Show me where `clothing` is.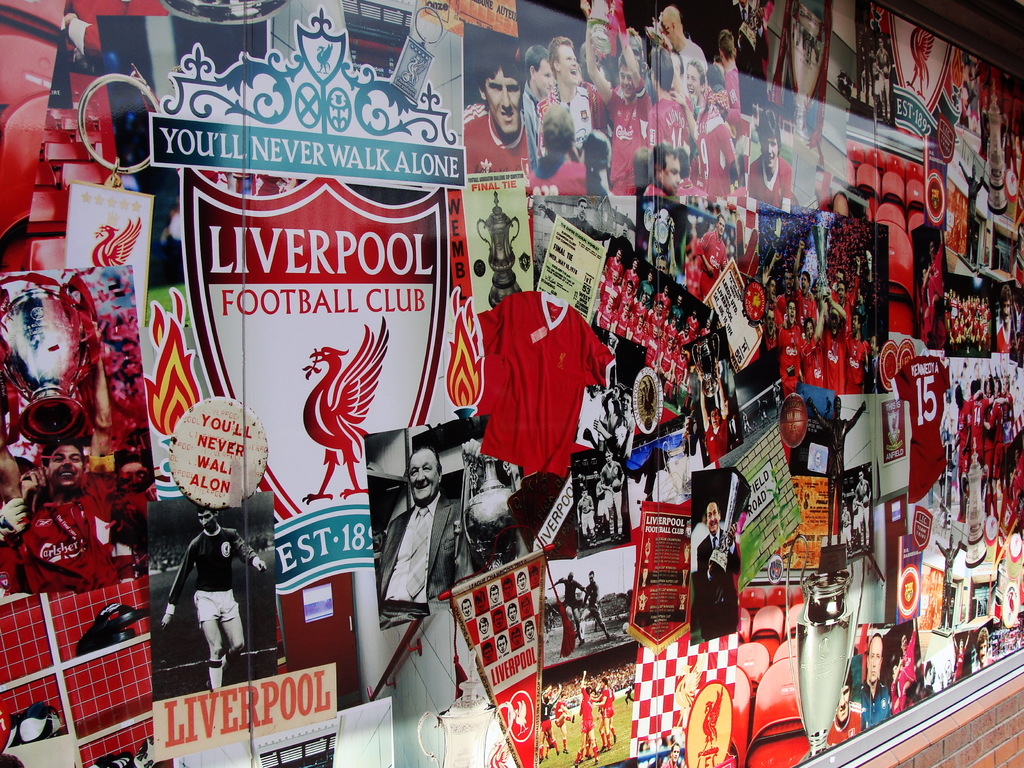
`clothing` is at x1=790 y1=297 x2=820 y2=326.
